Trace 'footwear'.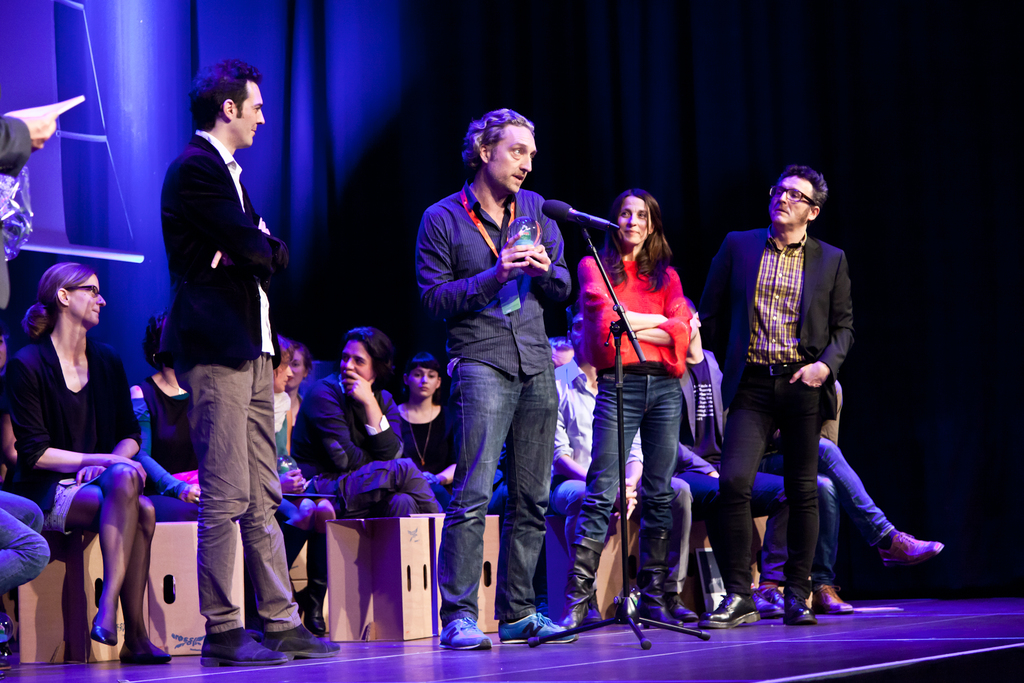
Traced to 495, 610, 576, 645.
